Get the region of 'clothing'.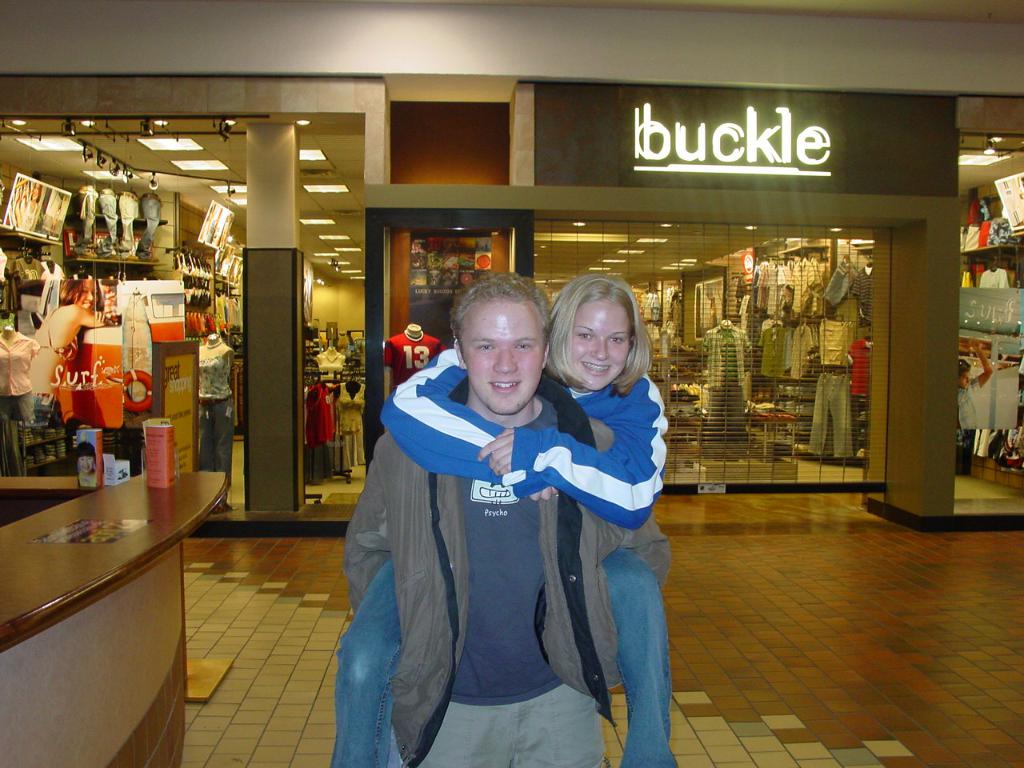
region(334, 349, 679, 767).
